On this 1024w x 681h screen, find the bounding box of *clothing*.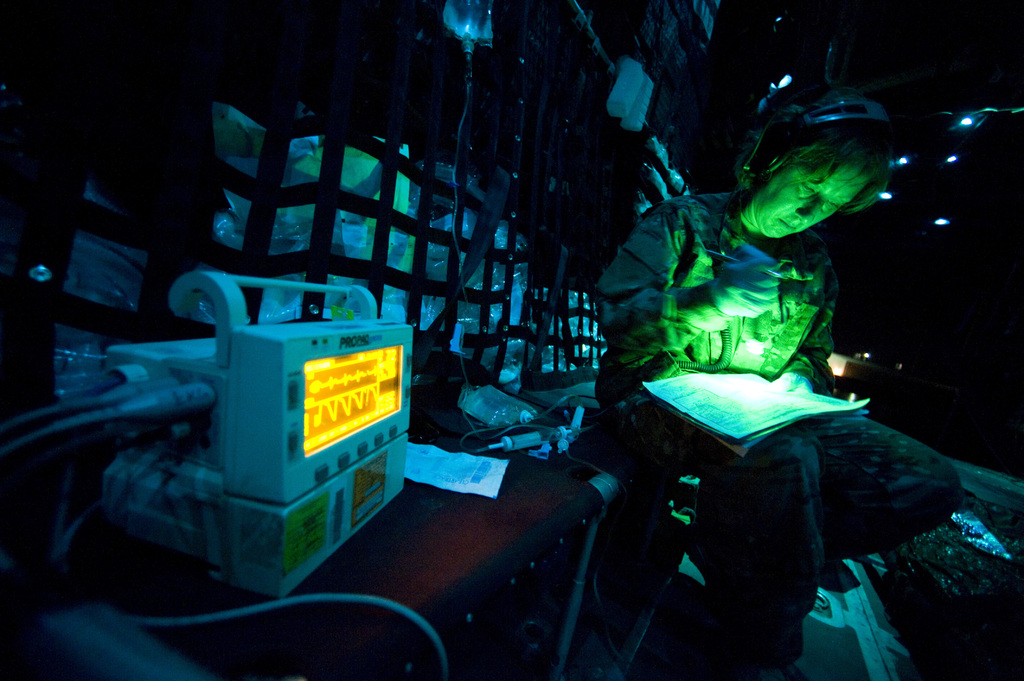
Bounding box: x1=600, y1=174, x2=967, y2=677.
